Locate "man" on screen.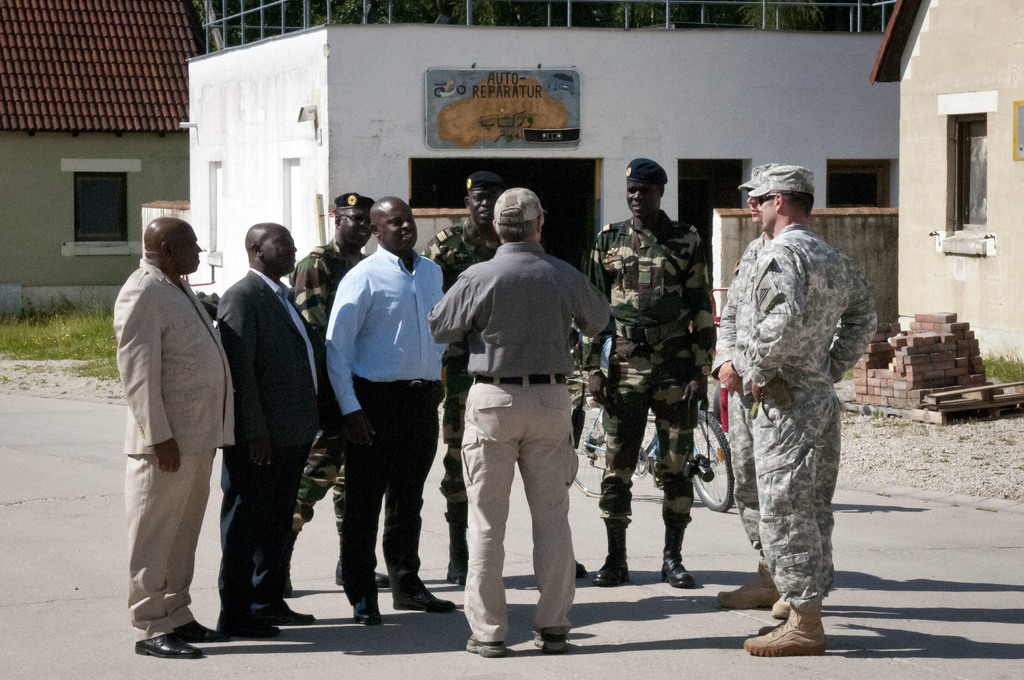
On screen at 285, 191, 388, 597.
